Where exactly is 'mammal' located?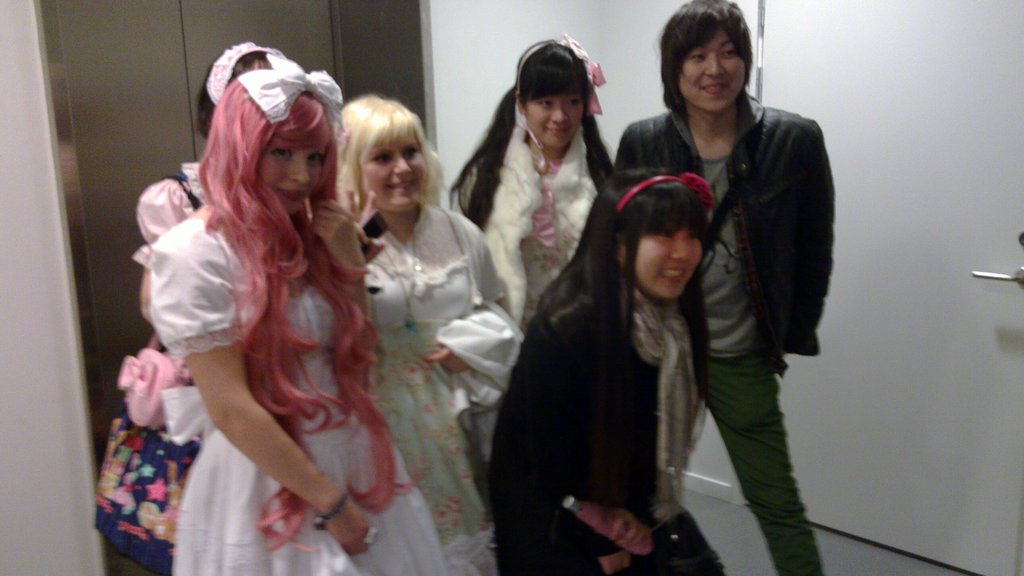
Its bounding box is crop(488, 161, 713, 575).
